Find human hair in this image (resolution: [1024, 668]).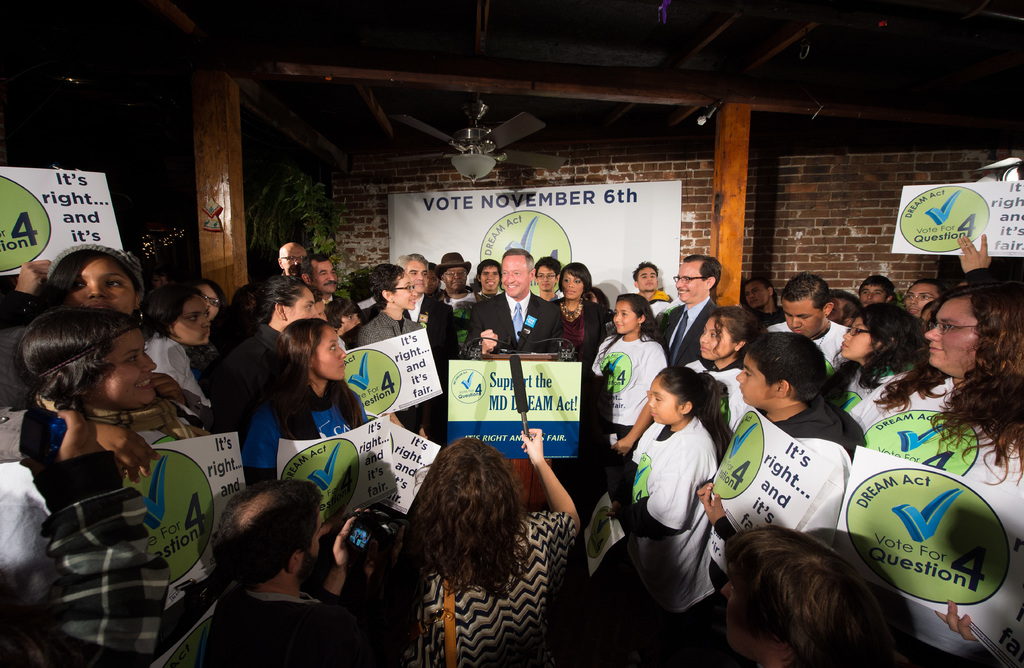
l=303, t=252, r=328, b=274.
